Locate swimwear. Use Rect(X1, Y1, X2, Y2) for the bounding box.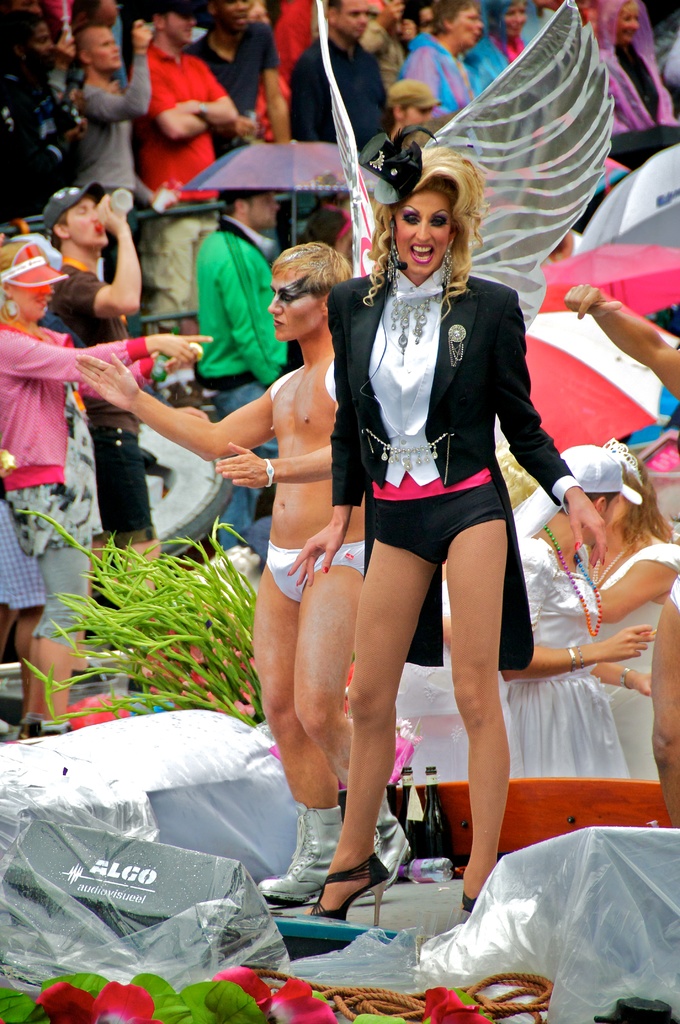
Rect(262, 543, 365, 601).
